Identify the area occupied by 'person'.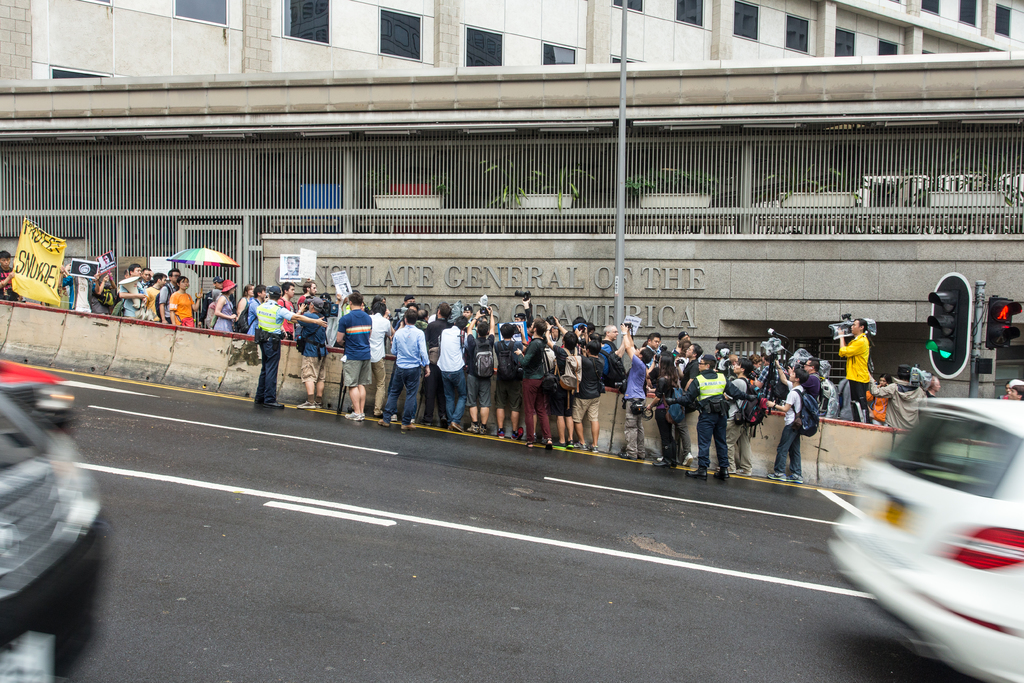
Area: 296 295 325 411.
